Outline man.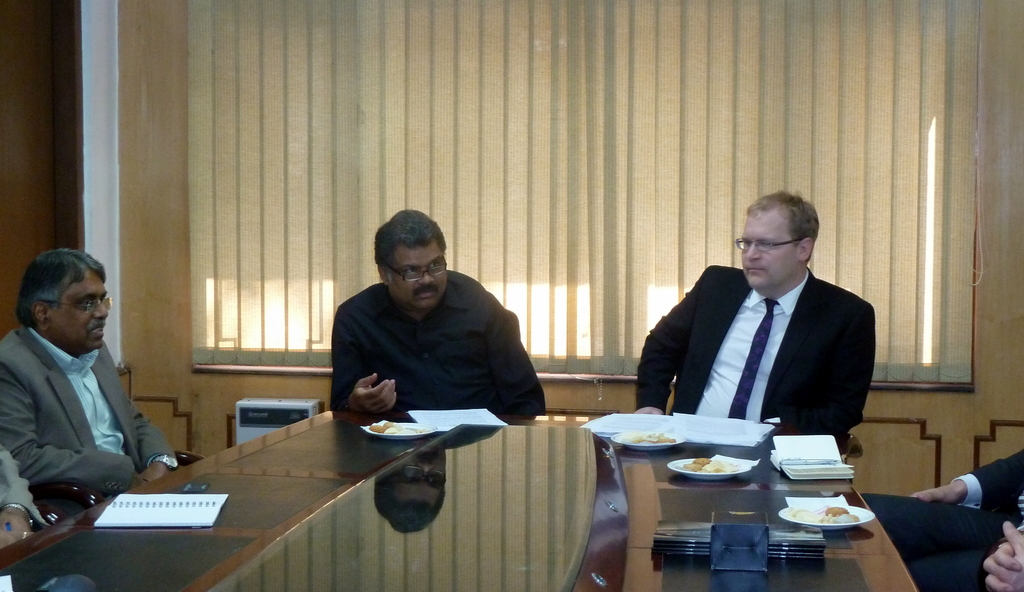
Outline: [x1=0, y1=240, x2=181, y2=539].
